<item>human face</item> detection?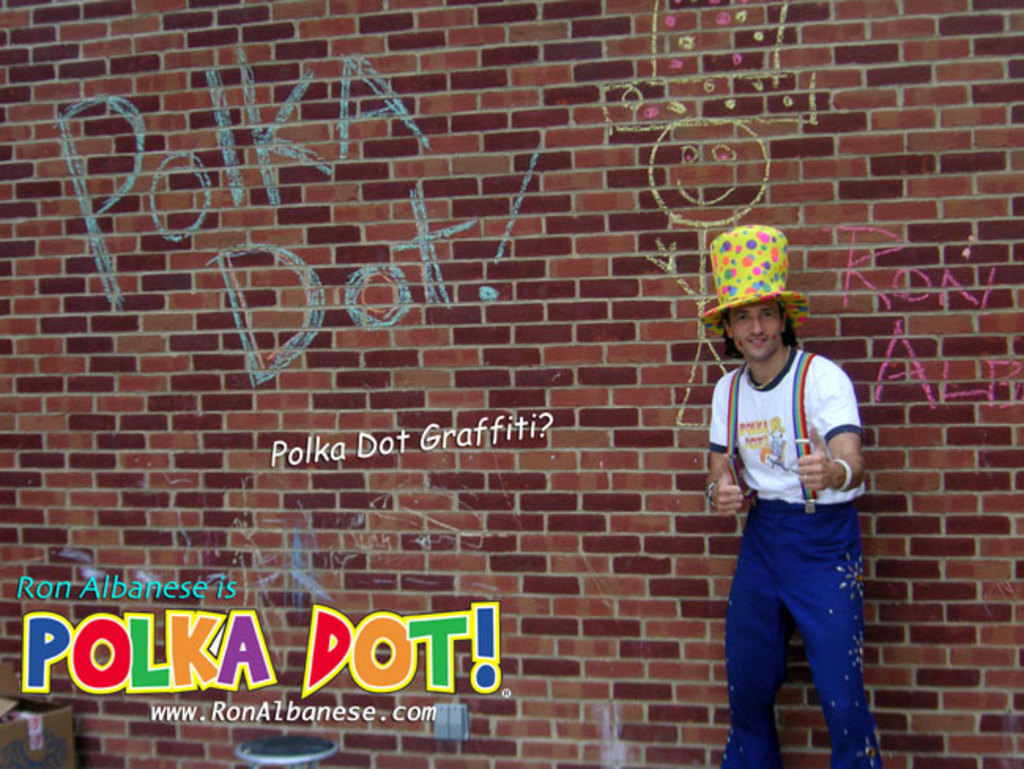
BBox(728, 299, 783, 359)
